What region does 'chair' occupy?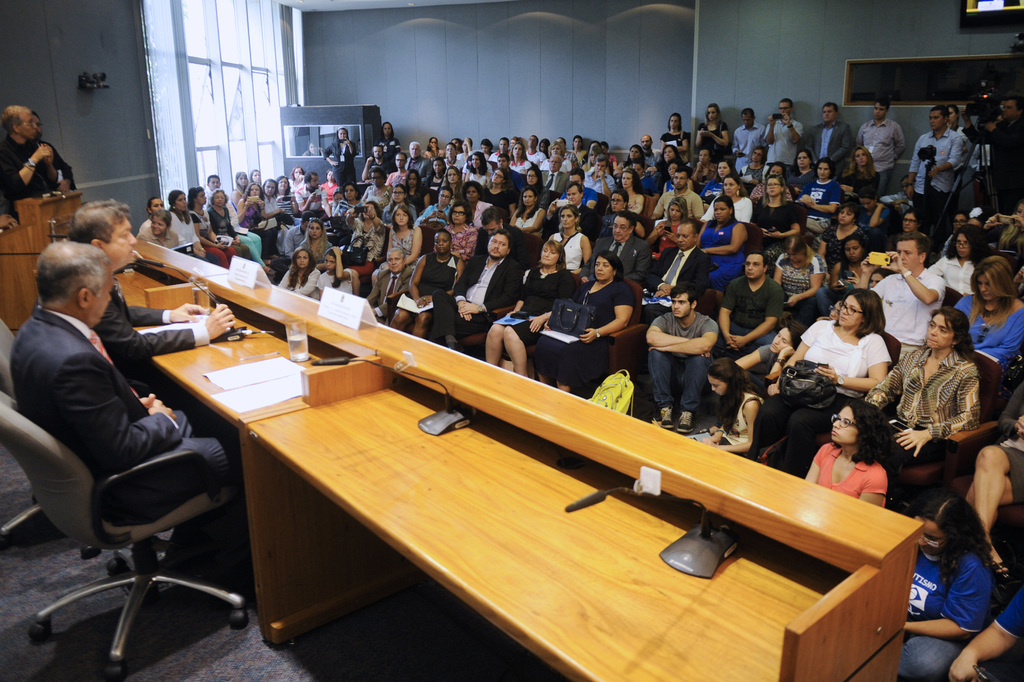
x1=638, y1=217, x2=655, y2=236.
